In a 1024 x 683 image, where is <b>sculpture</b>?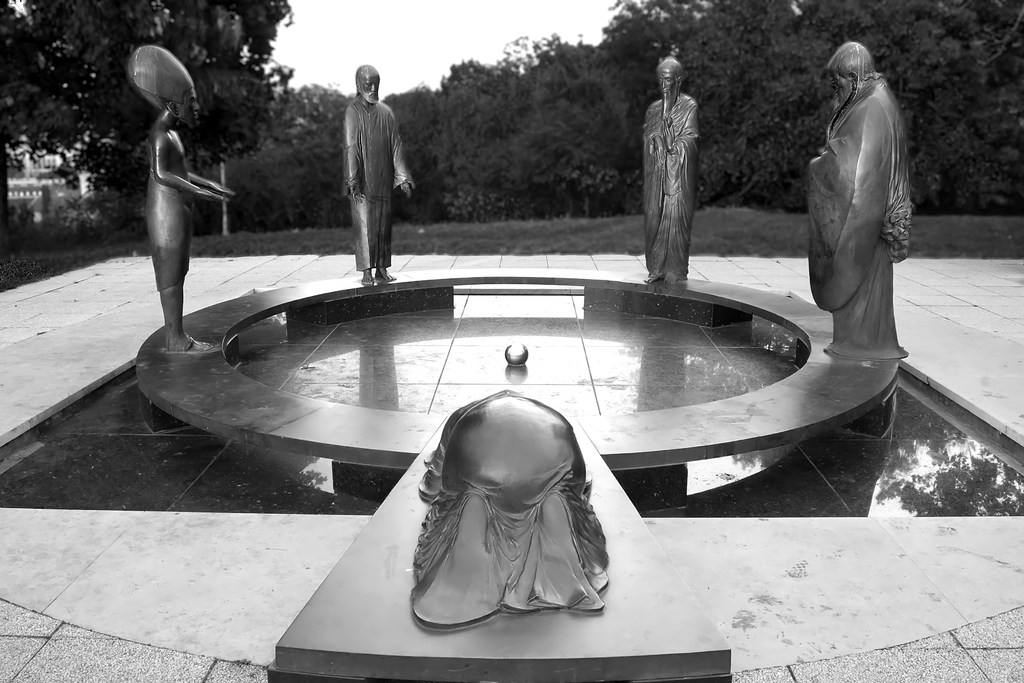
<region>341, 63, 420, 287</region>.
